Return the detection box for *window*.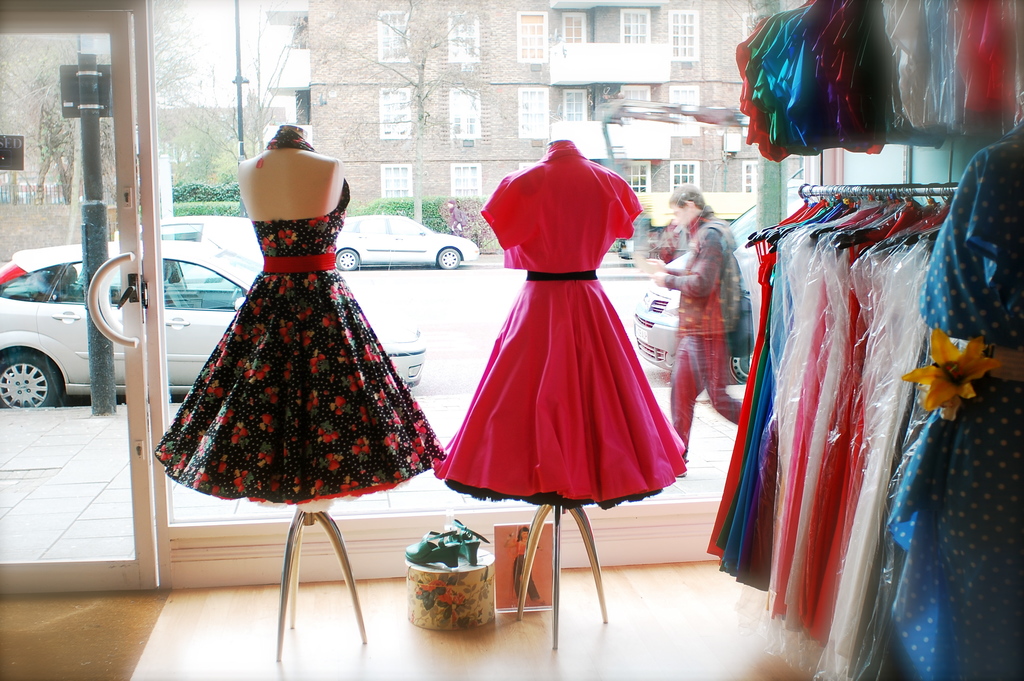
l=449, t=86, r=481, b=140.
